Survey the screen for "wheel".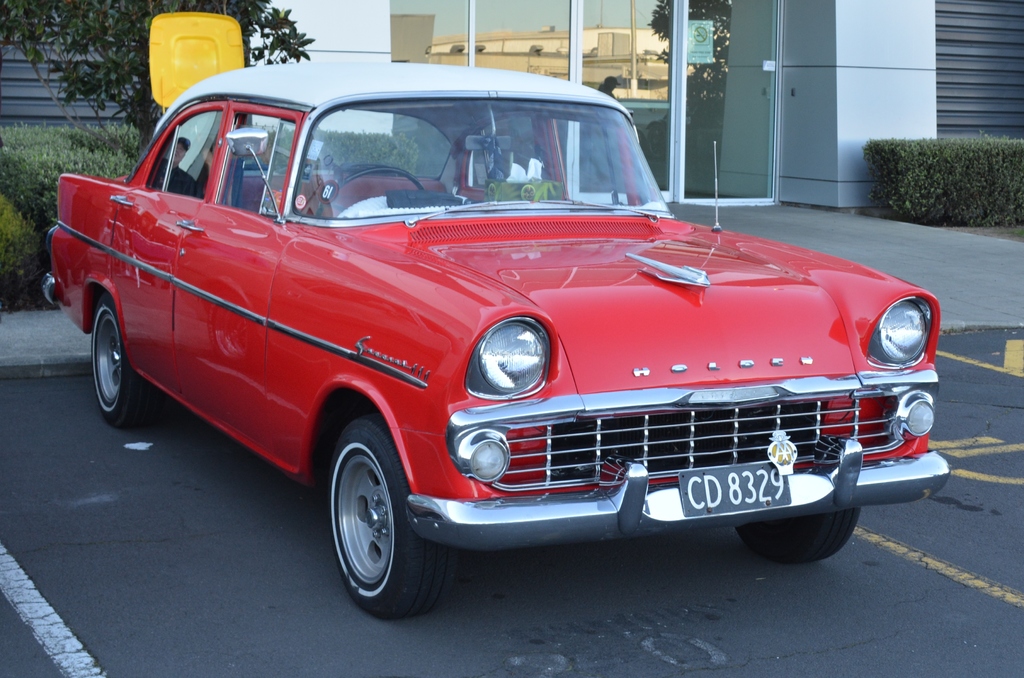
Survey found: {"x1": 315, "y1": 429, "x2": 428, "y2": 618}.
